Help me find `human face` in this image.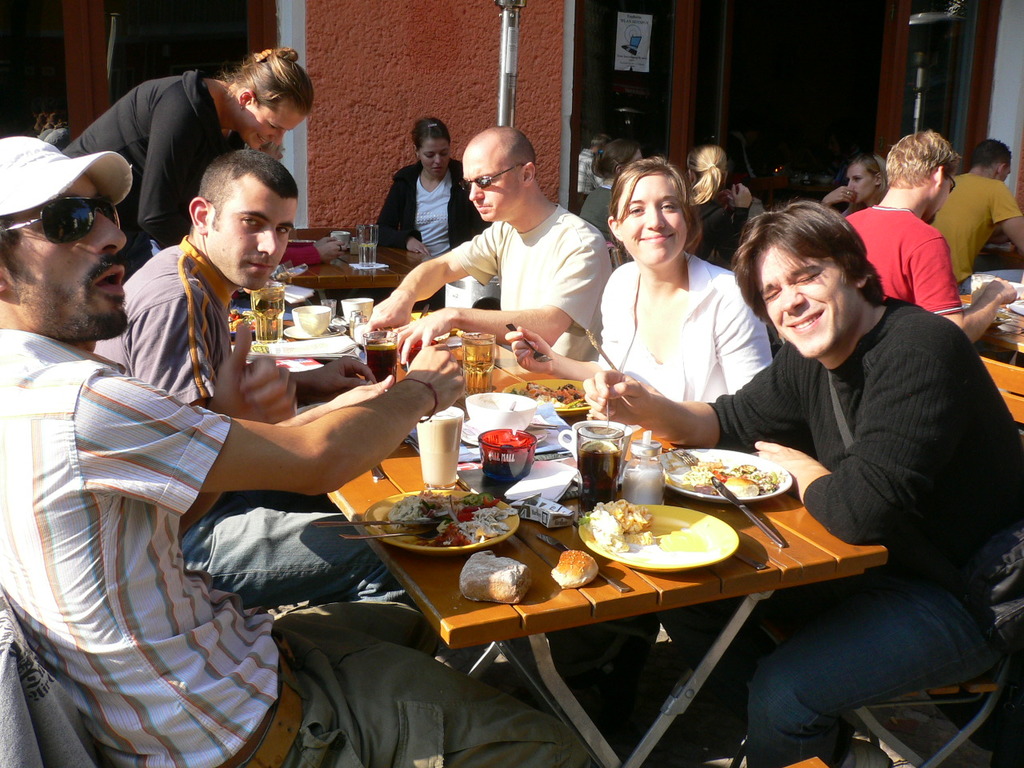
Found it: crop(762, 253, 851, 354).
